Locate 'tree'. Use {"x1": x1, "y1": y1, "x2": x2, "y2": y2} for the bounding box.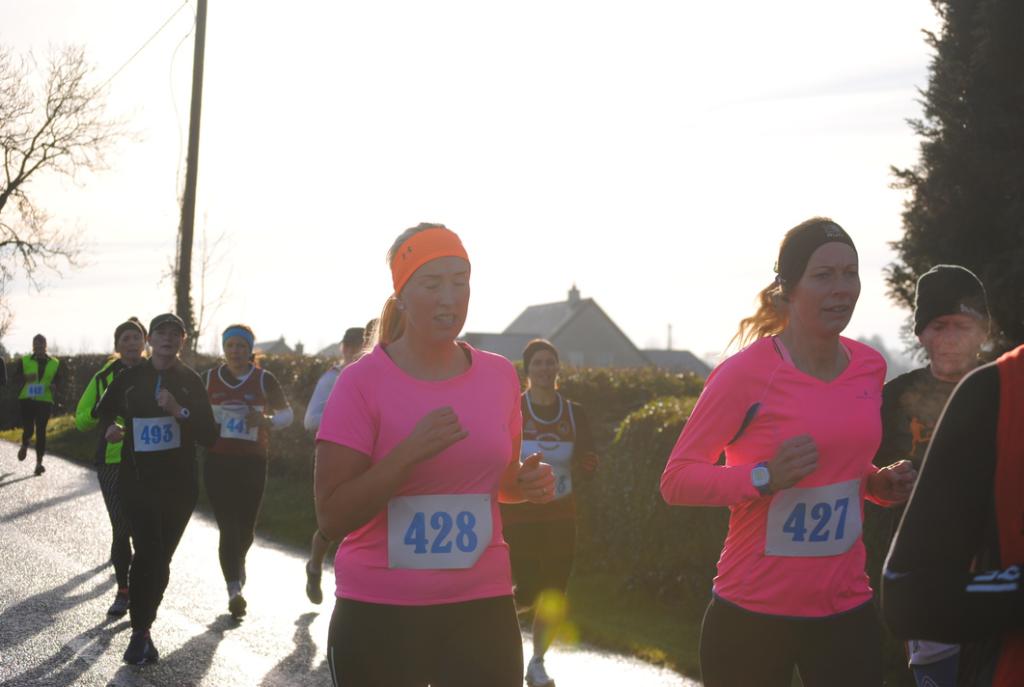
{"x1": 877, "y1": 17, "x2": 1015, "y2": 323}.
